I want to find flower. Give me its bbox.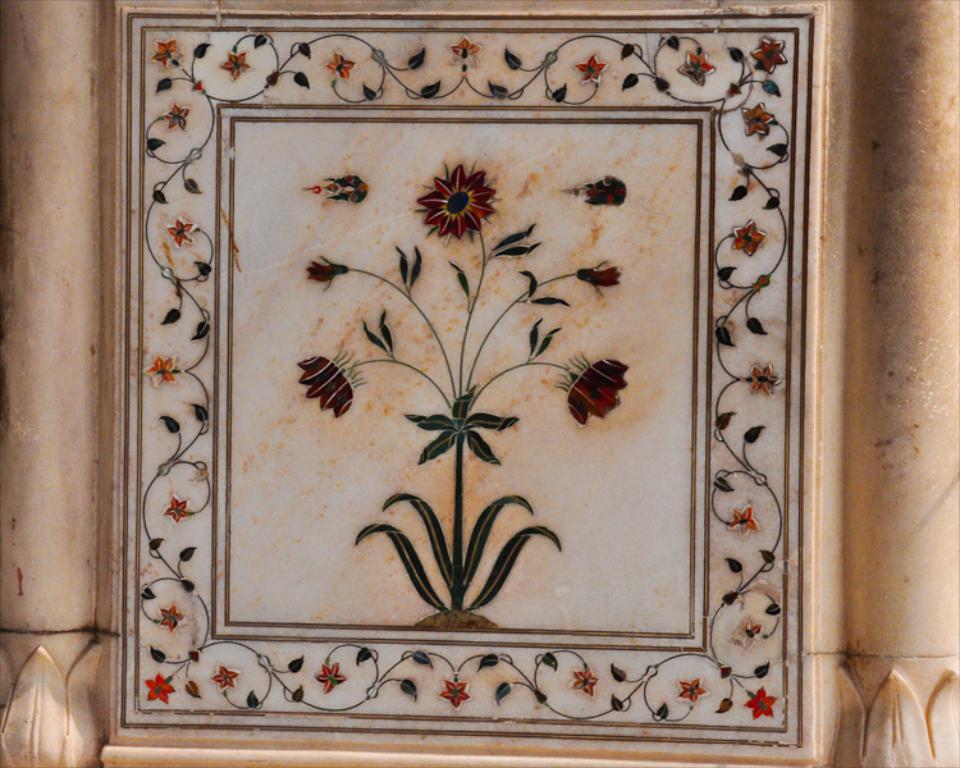
(306,256,340,284).
